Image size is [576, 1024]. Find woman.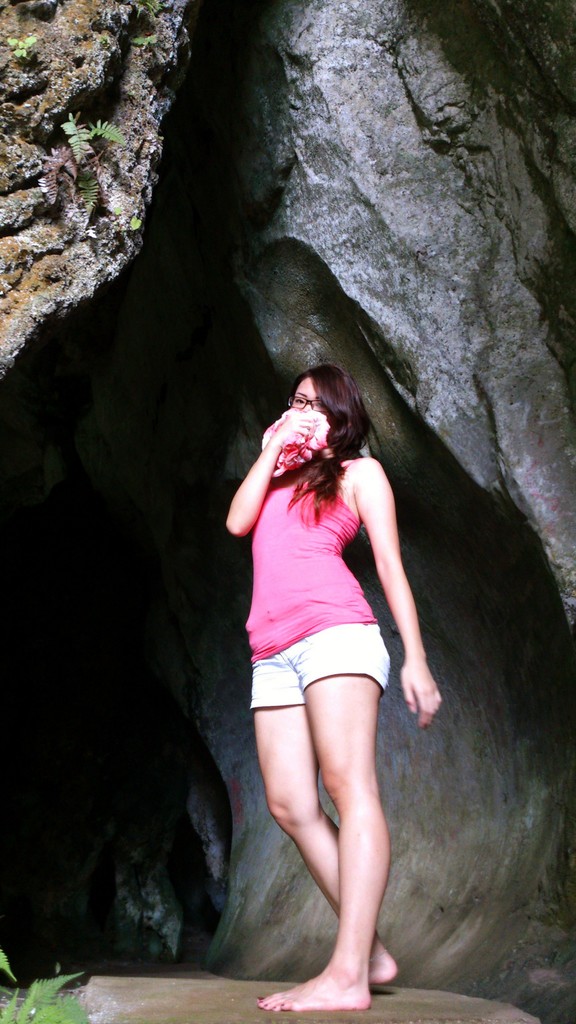
[203, 294, 444, 996].
